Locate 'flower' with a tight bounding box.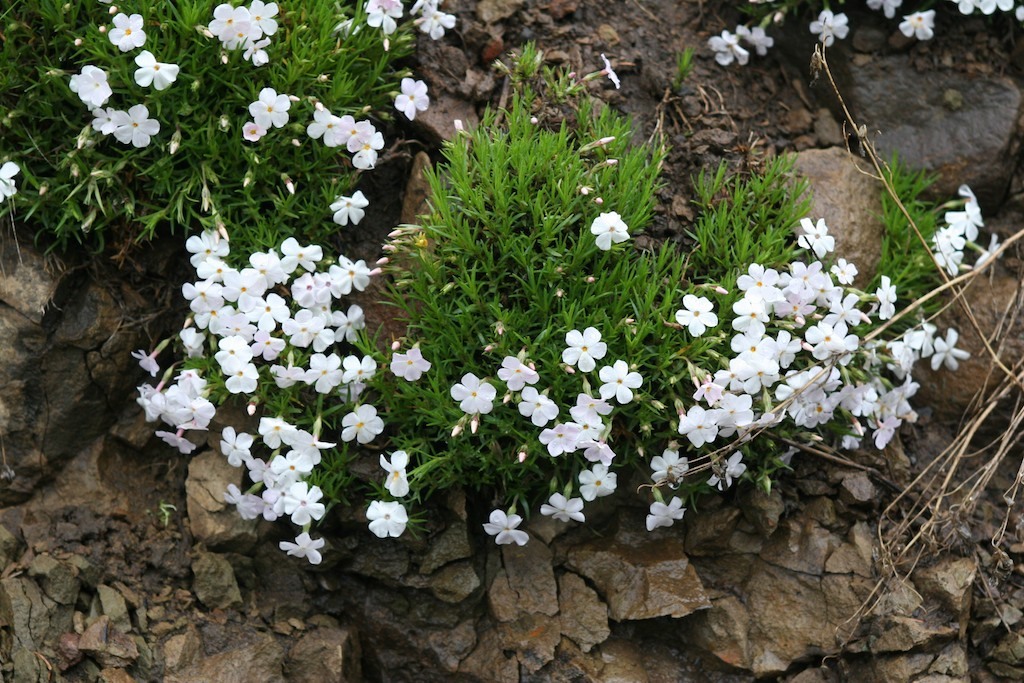
left=744, top=22, right=771, bottom=56.
